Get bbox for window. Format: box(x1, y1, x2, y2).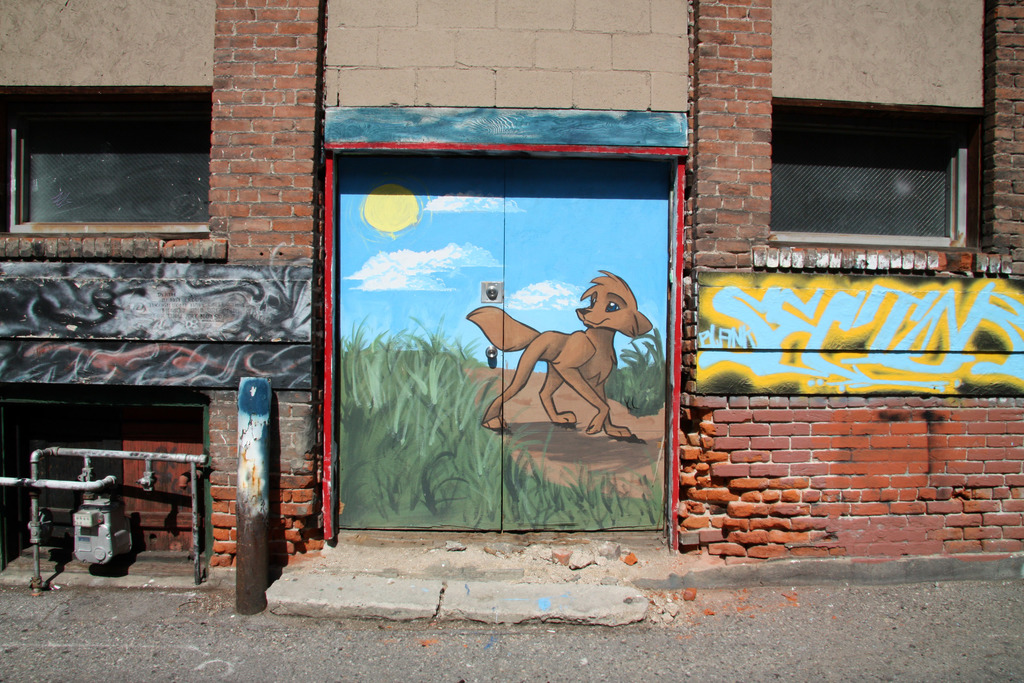
box(0, 86, 227, 259).
